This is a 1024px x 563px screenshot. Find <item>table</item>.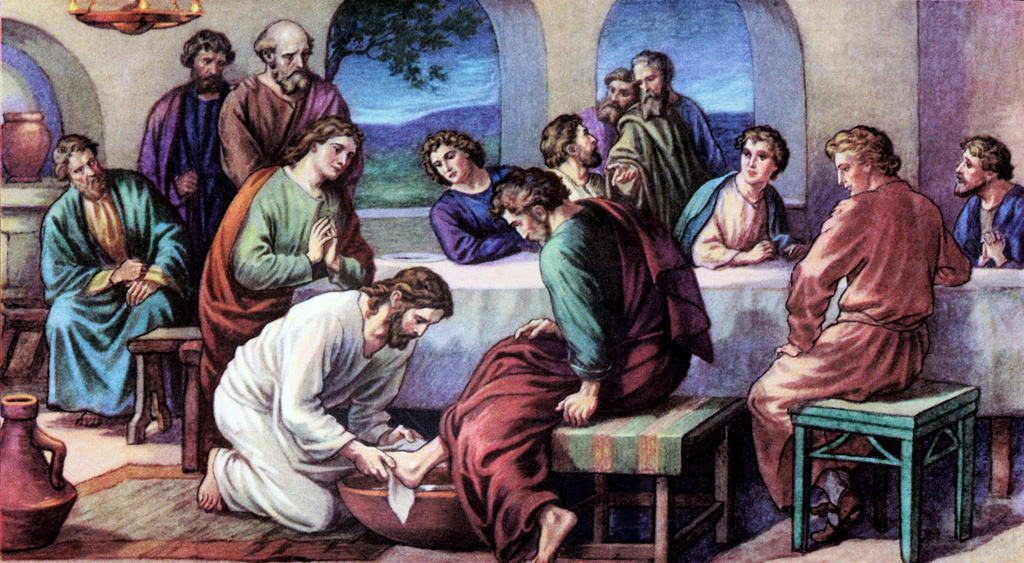
Bounding box: rect(453, 353, 779, 552).
